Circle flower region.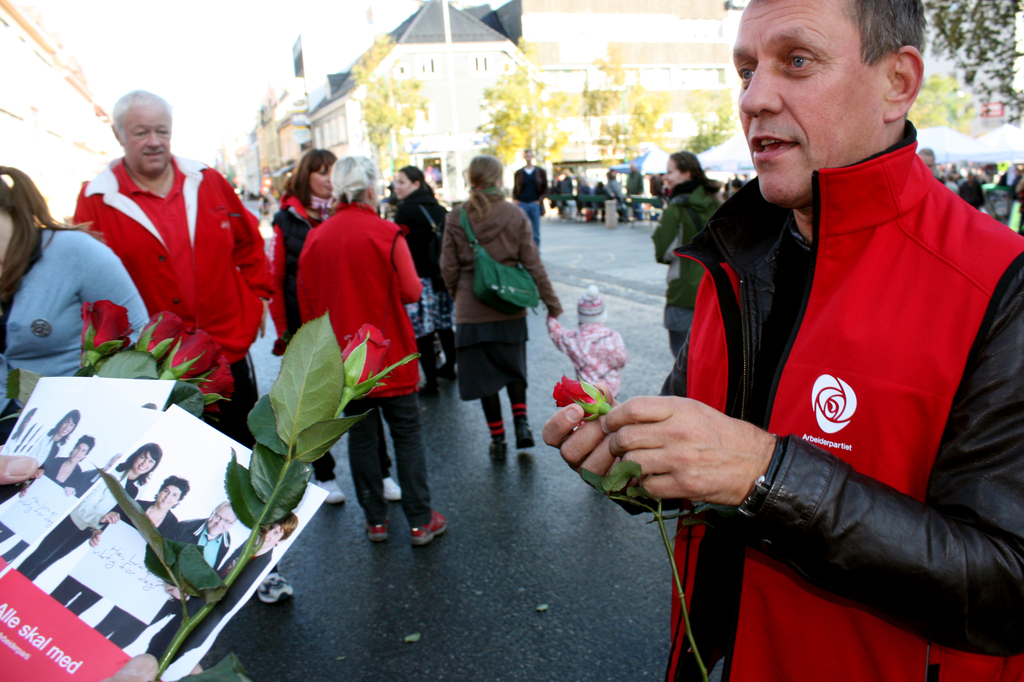
Region: bbox=(163, 322, 218, 375).
